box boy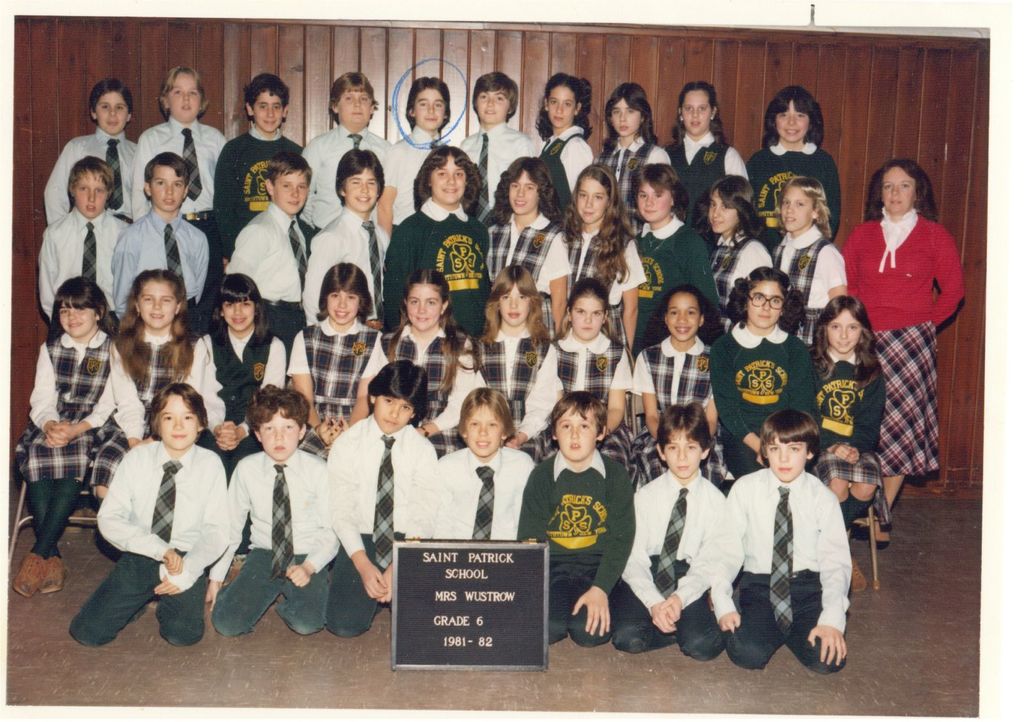
bbox(109, 152, 211, 323)
